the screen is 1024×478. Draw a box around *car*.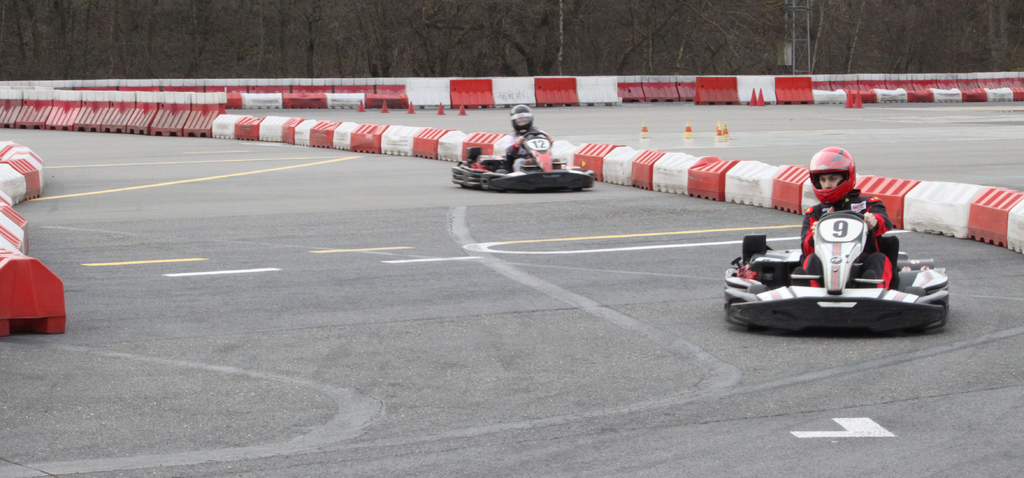
l=450, t=128, r=601, b=188.
